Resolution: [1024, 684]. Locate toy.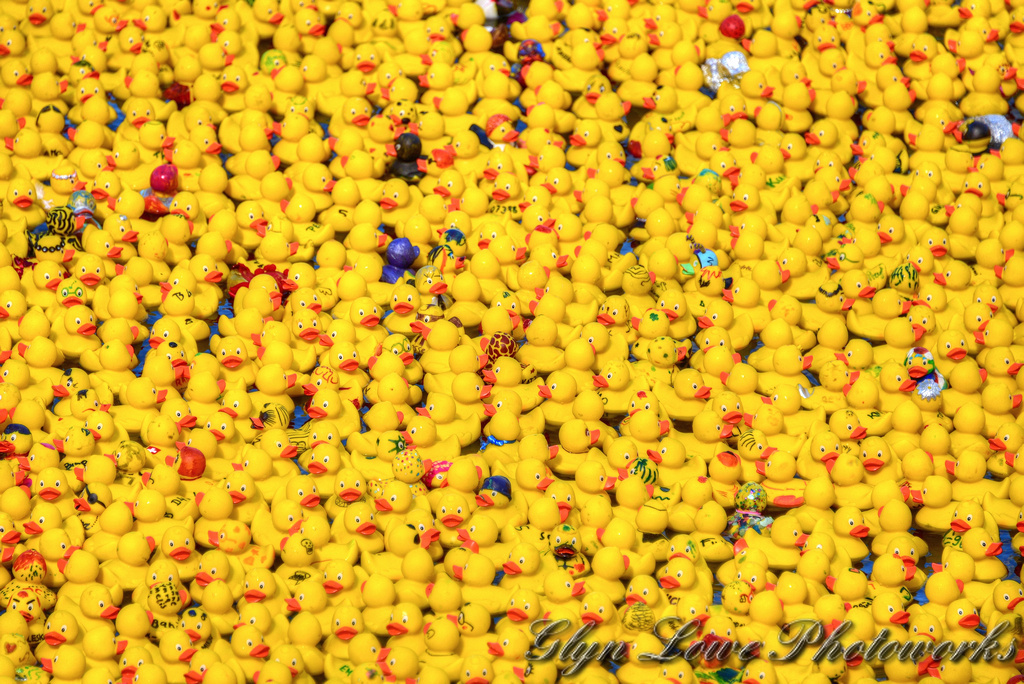
pyautogui.locateOnScreen(350, 632, 391, 662).
